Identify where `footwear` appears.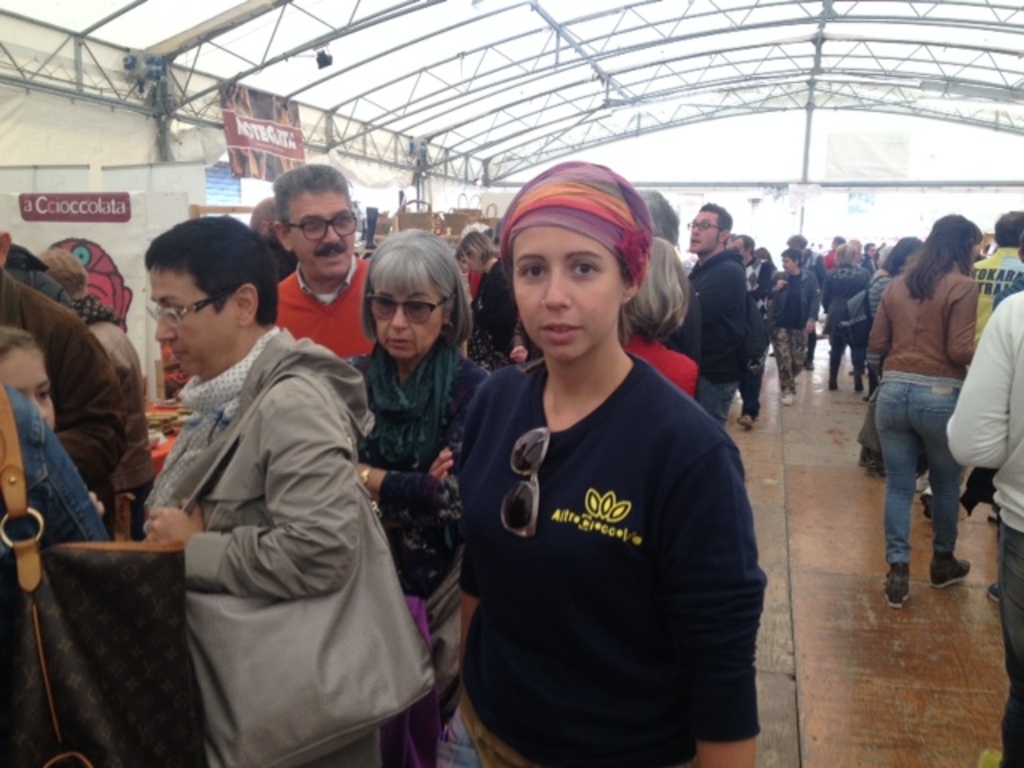
Appears at 883,565,909,610.
